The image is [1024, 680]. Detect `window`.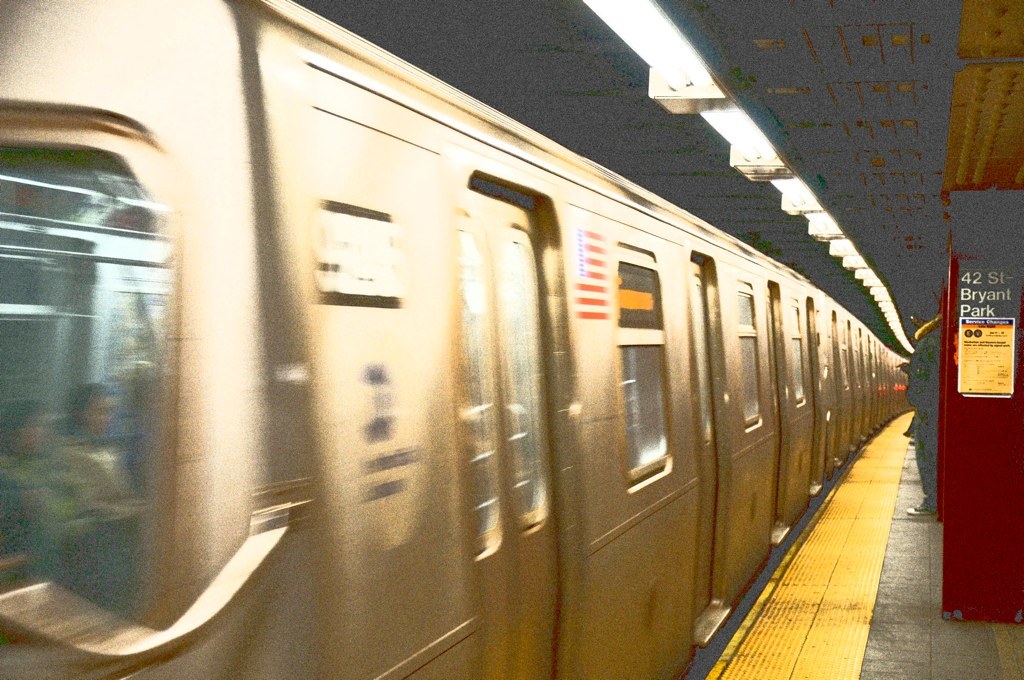
Detection: [615, 242, 675, 490].
